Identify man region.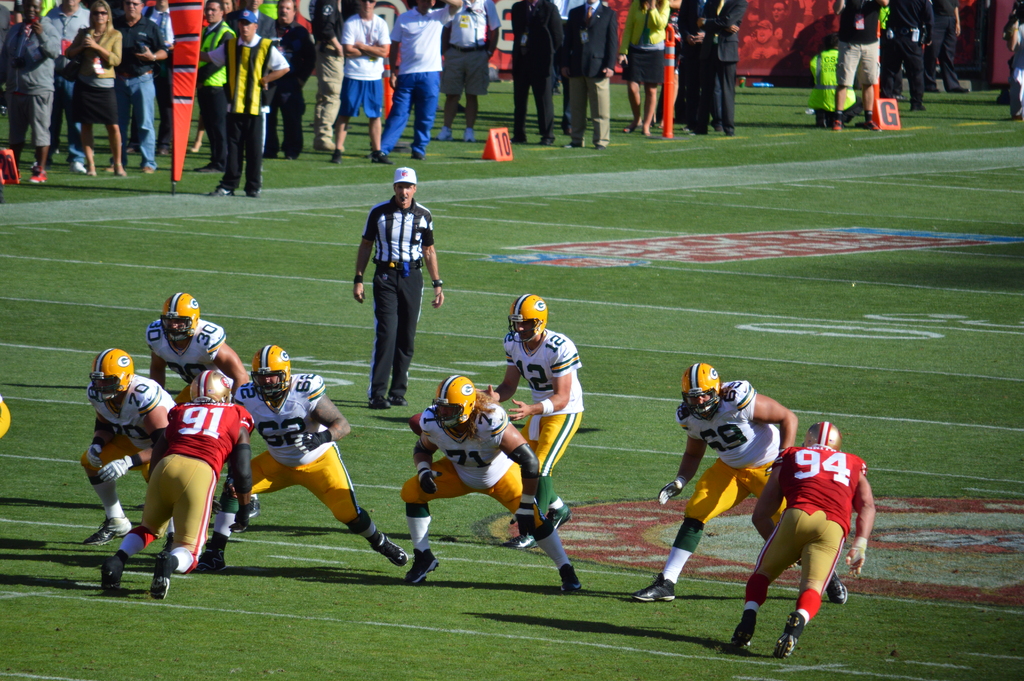
Region: bbox=(136, 0, 182, 159).
